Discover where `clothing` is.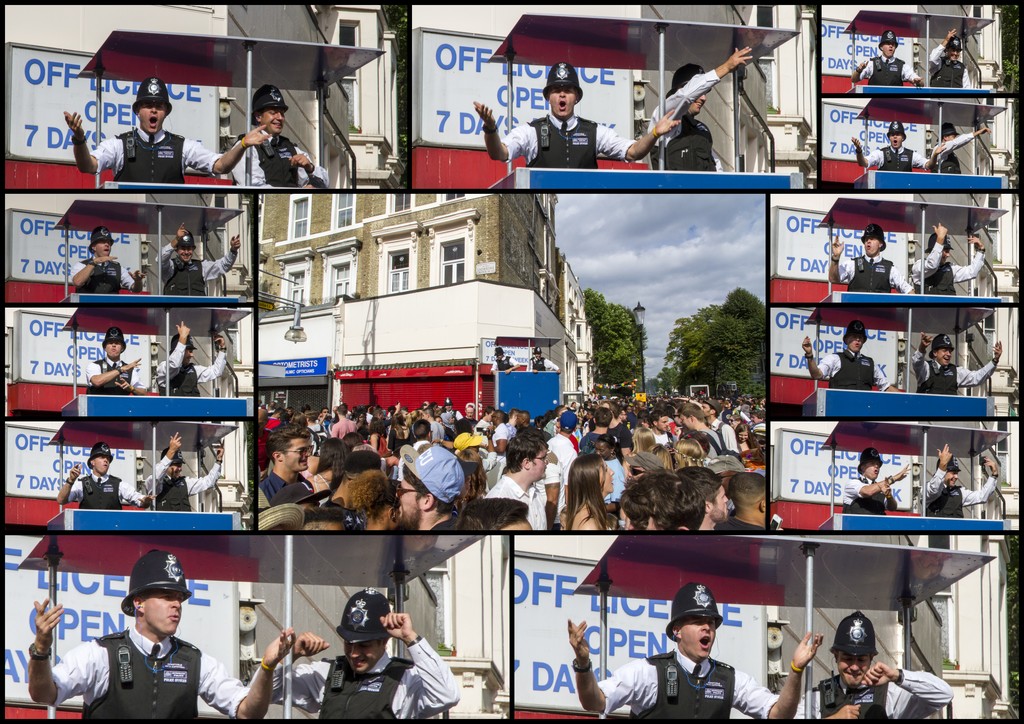
Discovered at <bbox>934, 138, 972, 177</bbox>.
